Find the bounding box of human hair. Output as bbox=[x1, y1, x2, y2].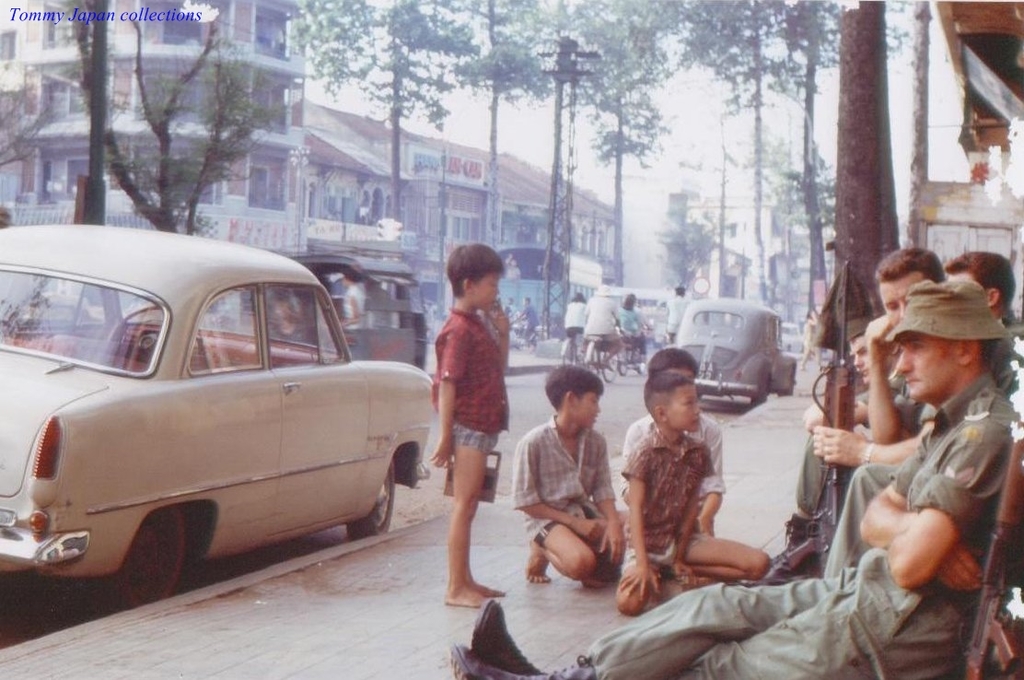
bbox=[944, 249, 1015, 312].
